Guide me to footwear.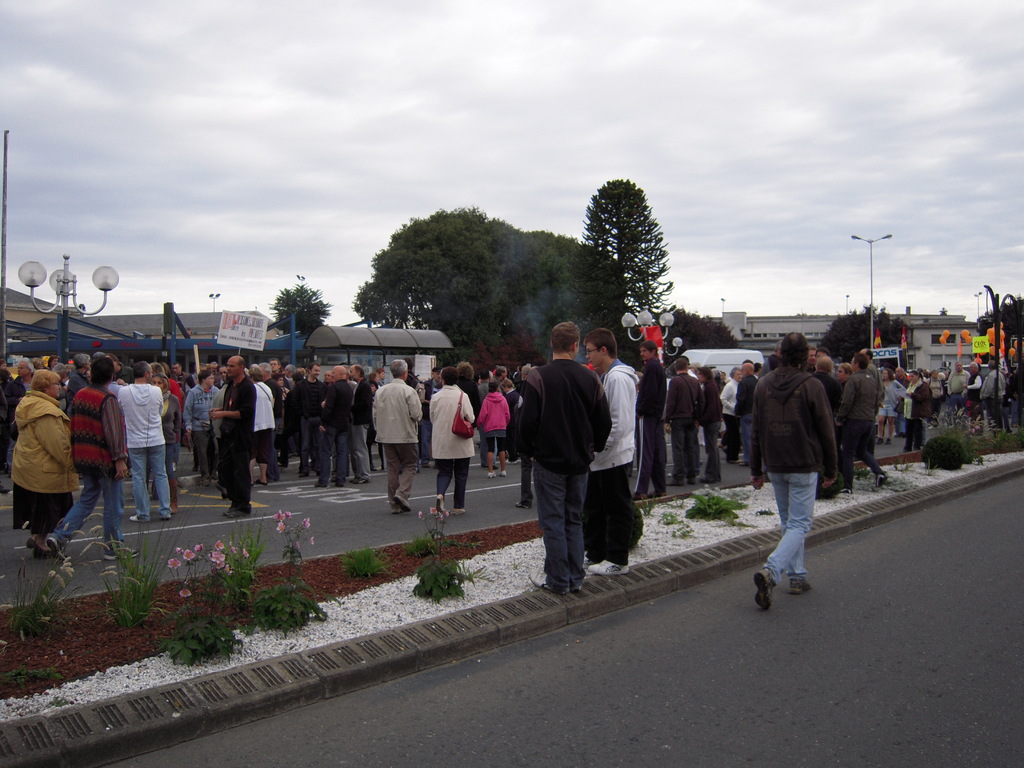
Guidance: (left=177, top=487, right=192, bottom=495).
